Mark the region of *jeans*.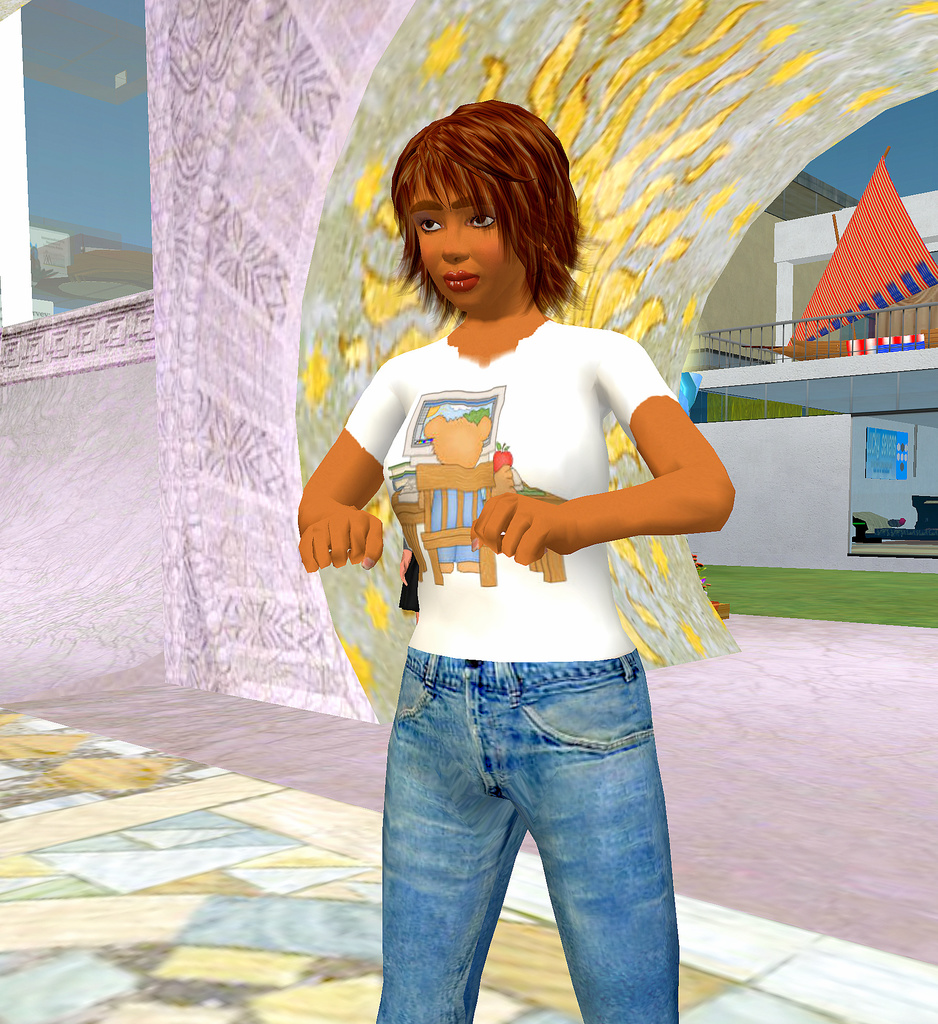
Region: {"left": 358, "top": 612, "right": 701, "bottom": 1023}.
